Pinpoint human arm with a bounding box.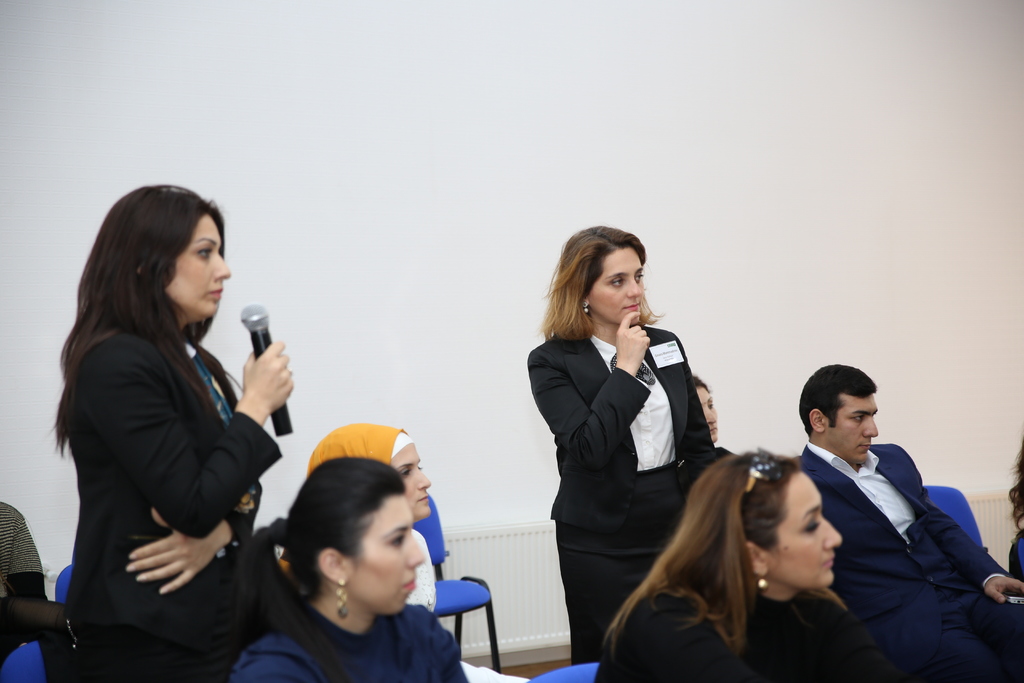
<region>220, 351, 289, 466</region>.
